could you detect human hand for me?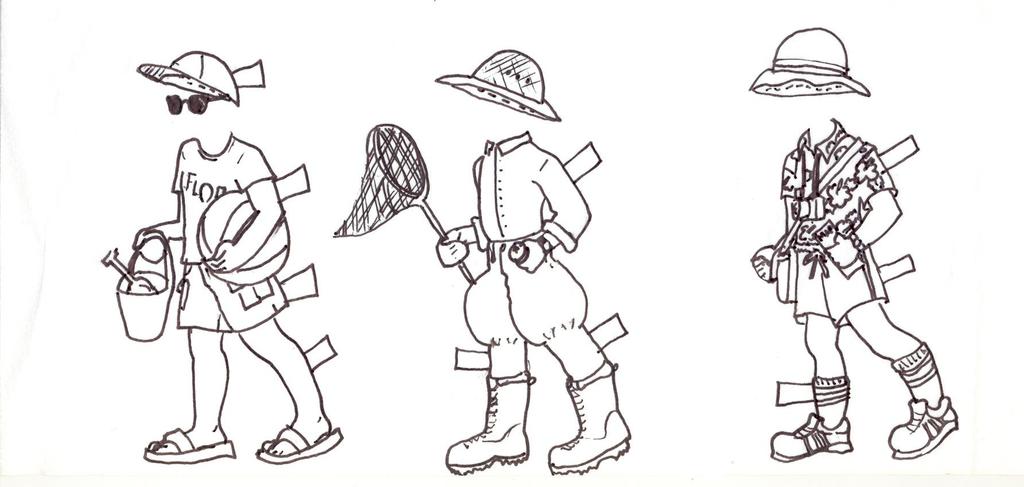
Detection result: <bbox>131, 226, 168, 265</bbox>.
